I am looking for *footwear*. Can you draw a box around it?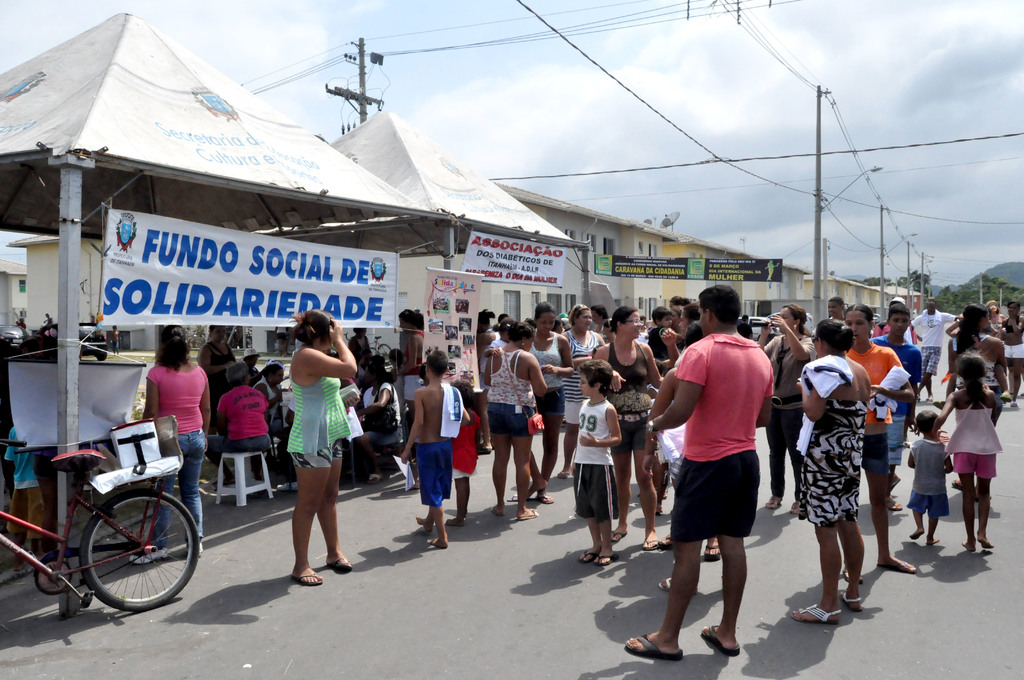
Sure, the bounding box is (left=609, top=528, right=625, bottom=546).
